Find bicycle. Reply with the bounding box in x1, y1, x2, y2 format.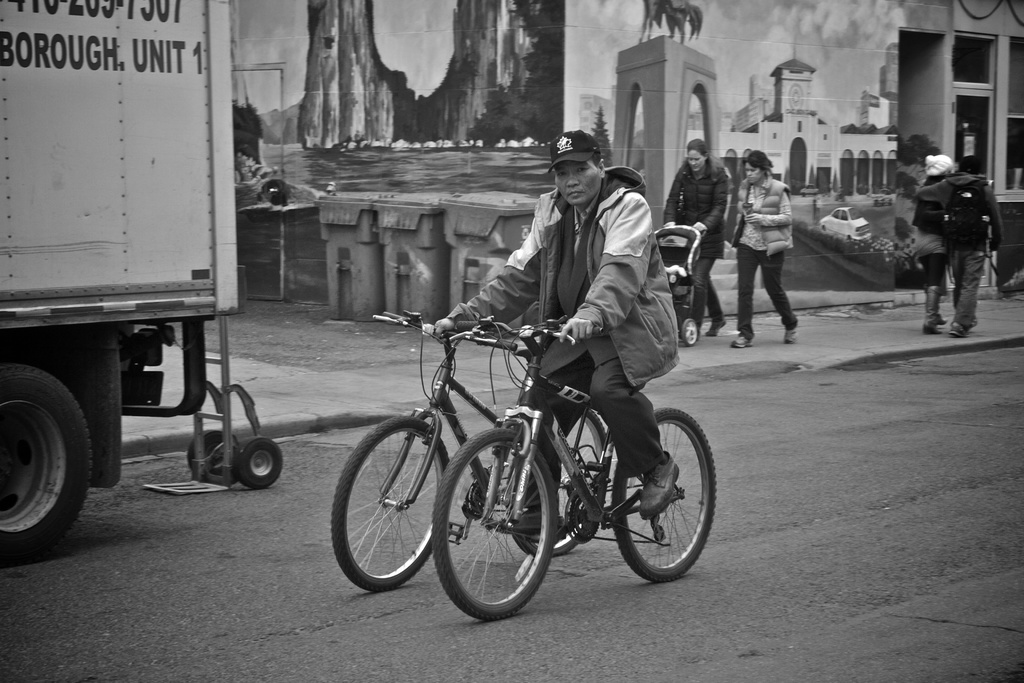
429, 315, 717, 620.
